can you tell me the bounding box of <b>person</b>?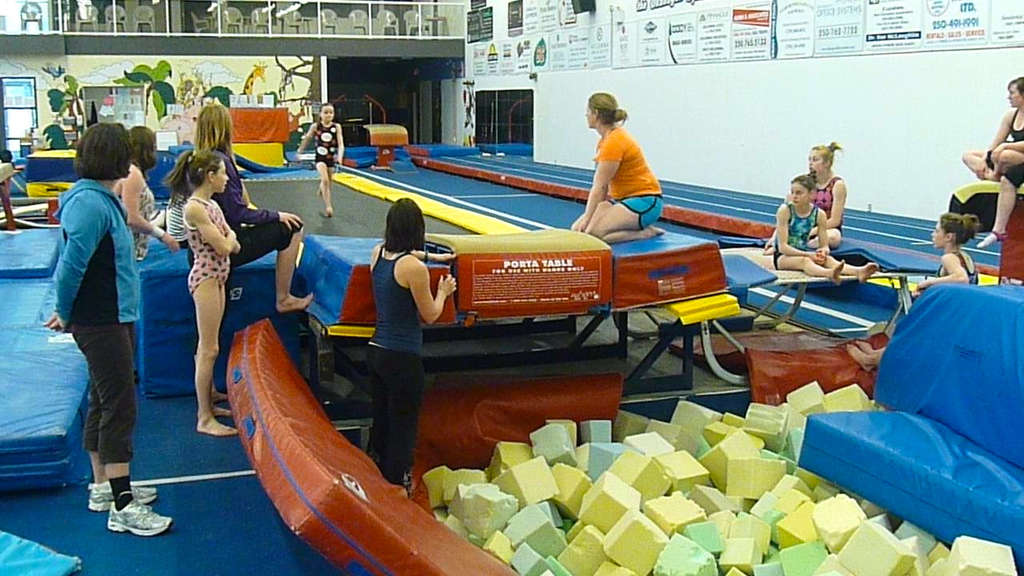
[left=364, top=198, right=458, bottom=494].
